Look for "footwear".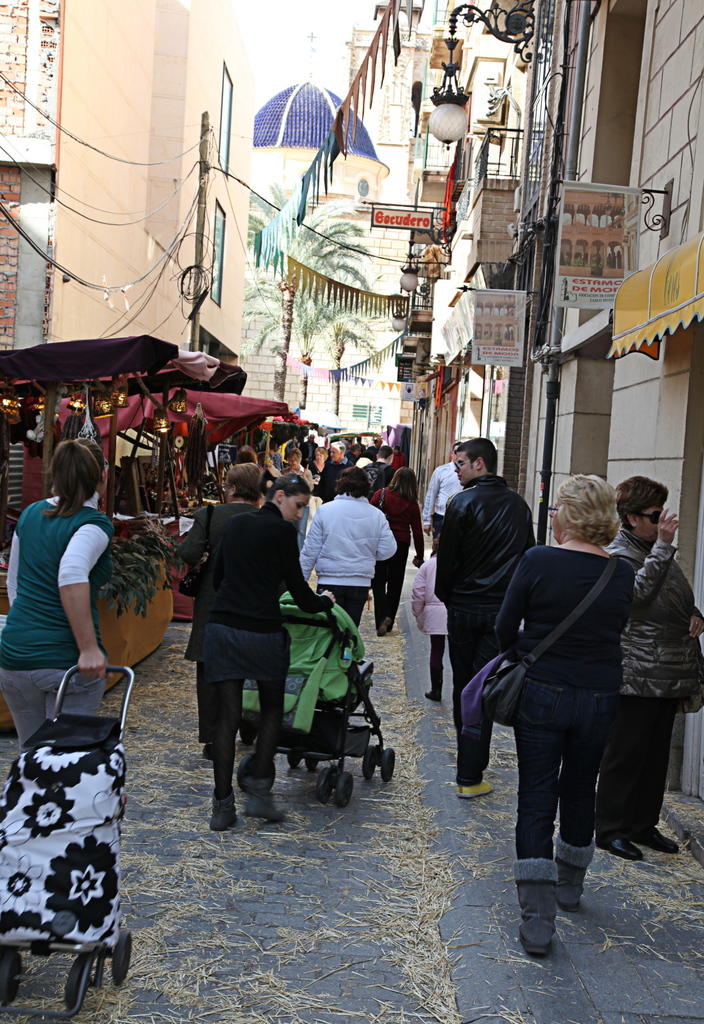
Found: crop(631, 816, 689, 857).
